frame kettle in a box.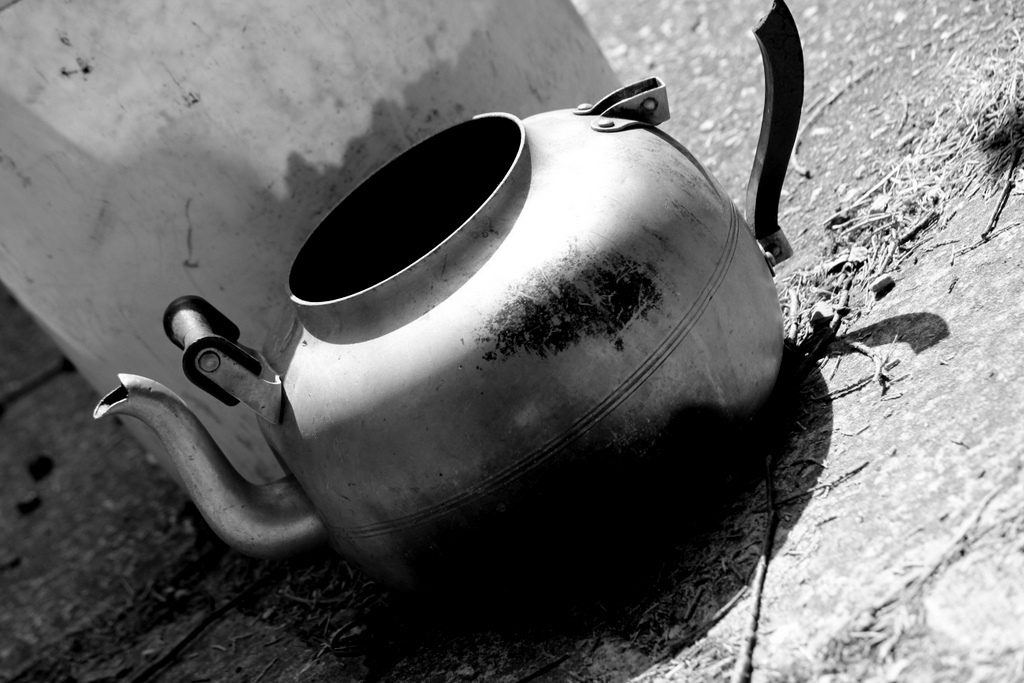
bbox=[84, 0, 803, 649].
